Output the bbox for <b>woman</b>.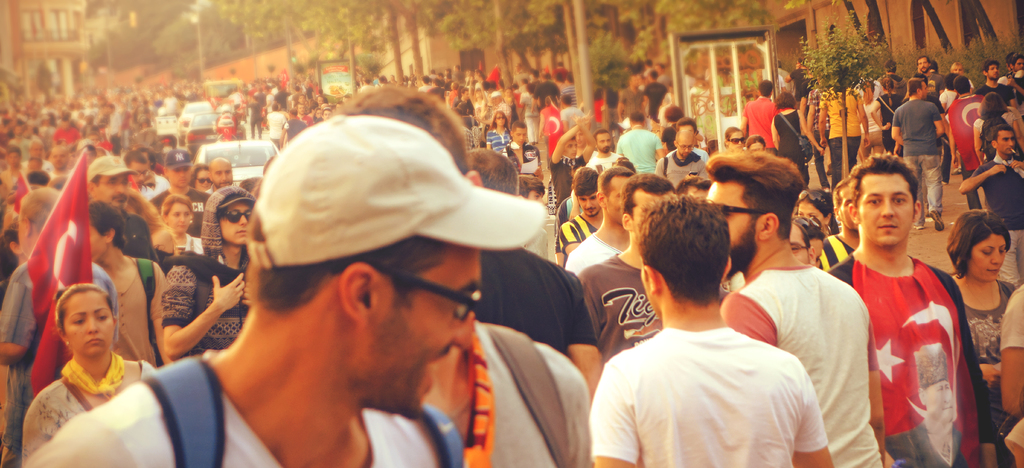
left=160, top=193, right=200, bottom=258.
